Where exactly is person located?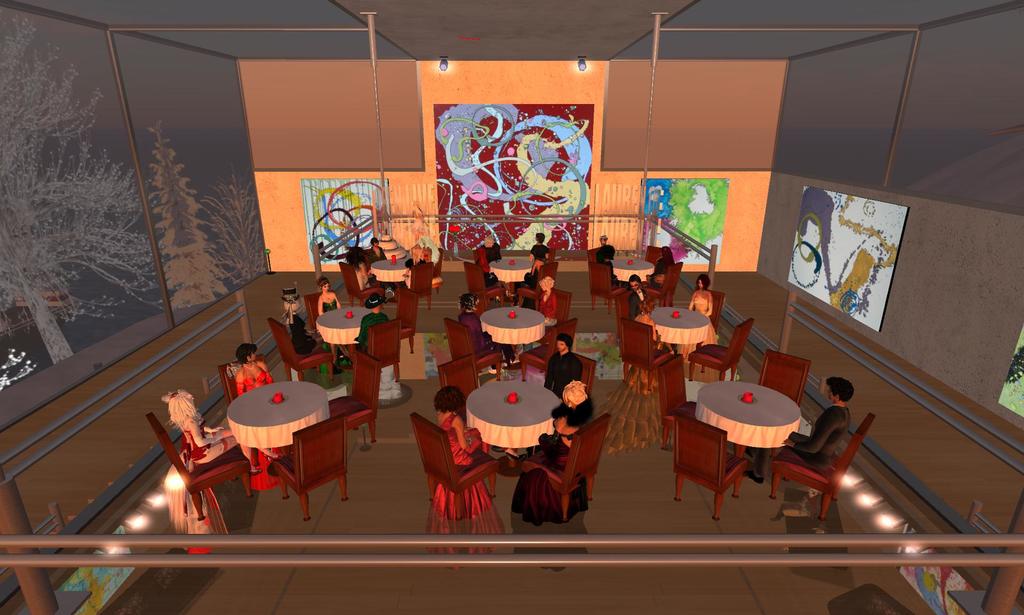
Its bounding box is [476,238,490,279].
